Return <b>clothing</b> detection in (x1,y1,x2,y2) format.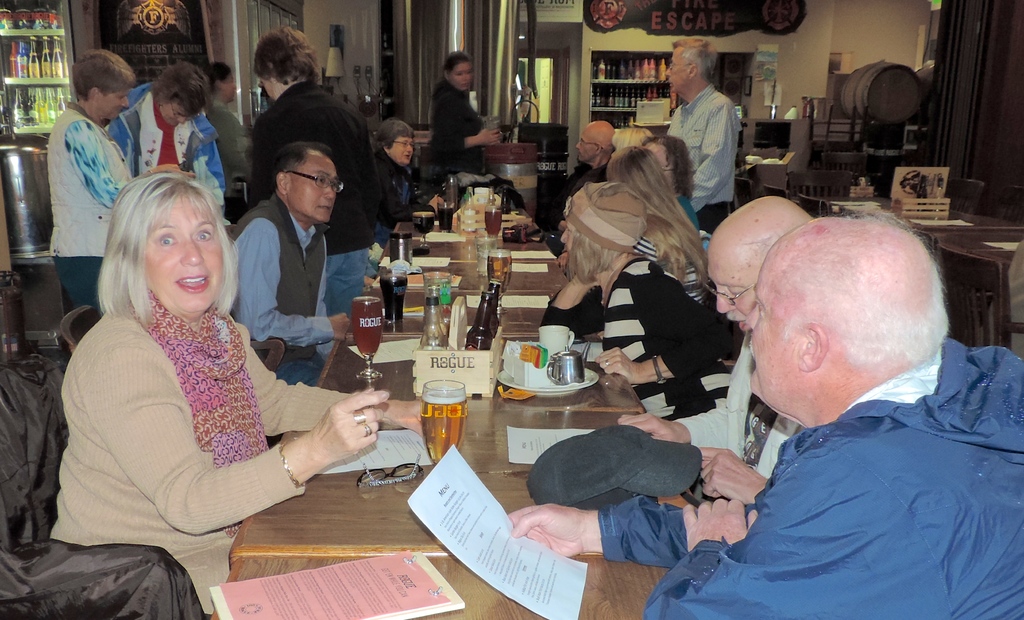
(420,77,509,165).
